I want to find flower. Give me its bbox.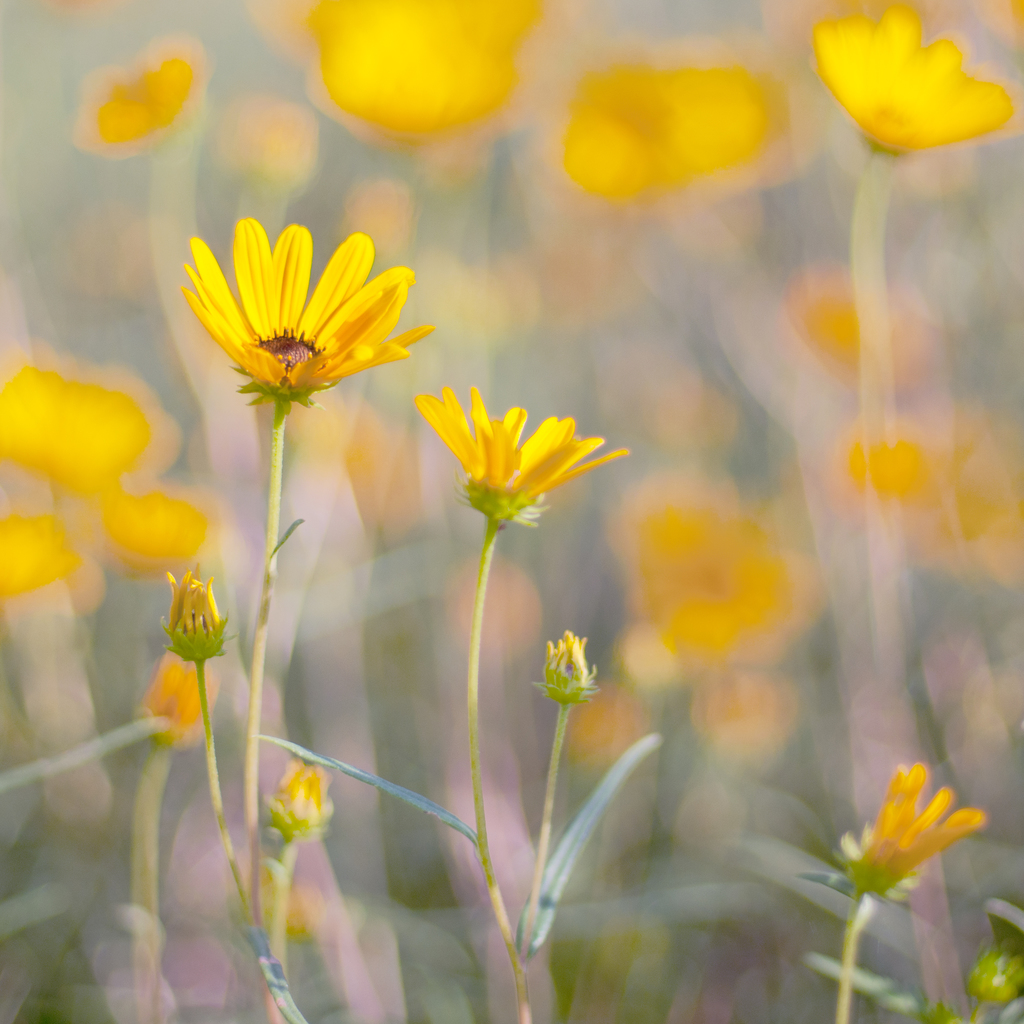
bbox=(410, 386, 632, 526).
